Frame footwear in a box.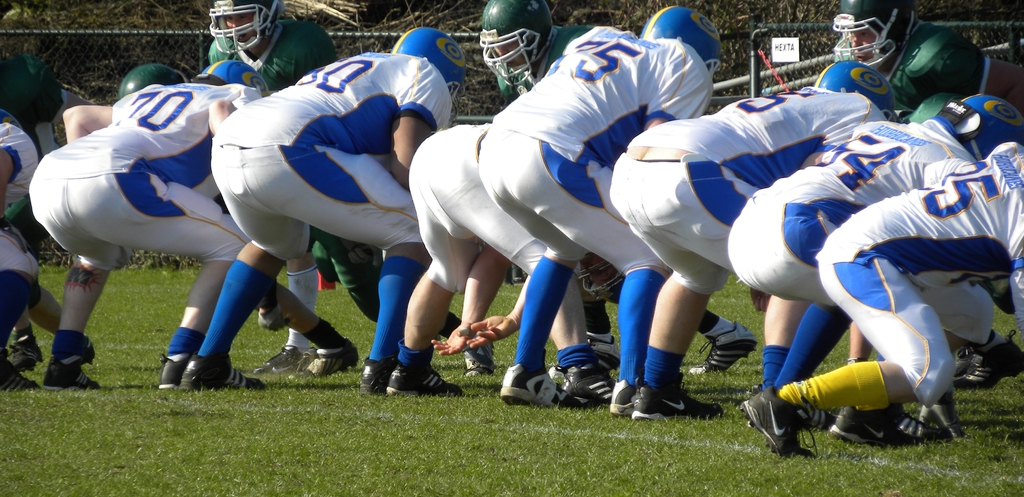
<bbox>357, 354, 467, 402</bbox>.
